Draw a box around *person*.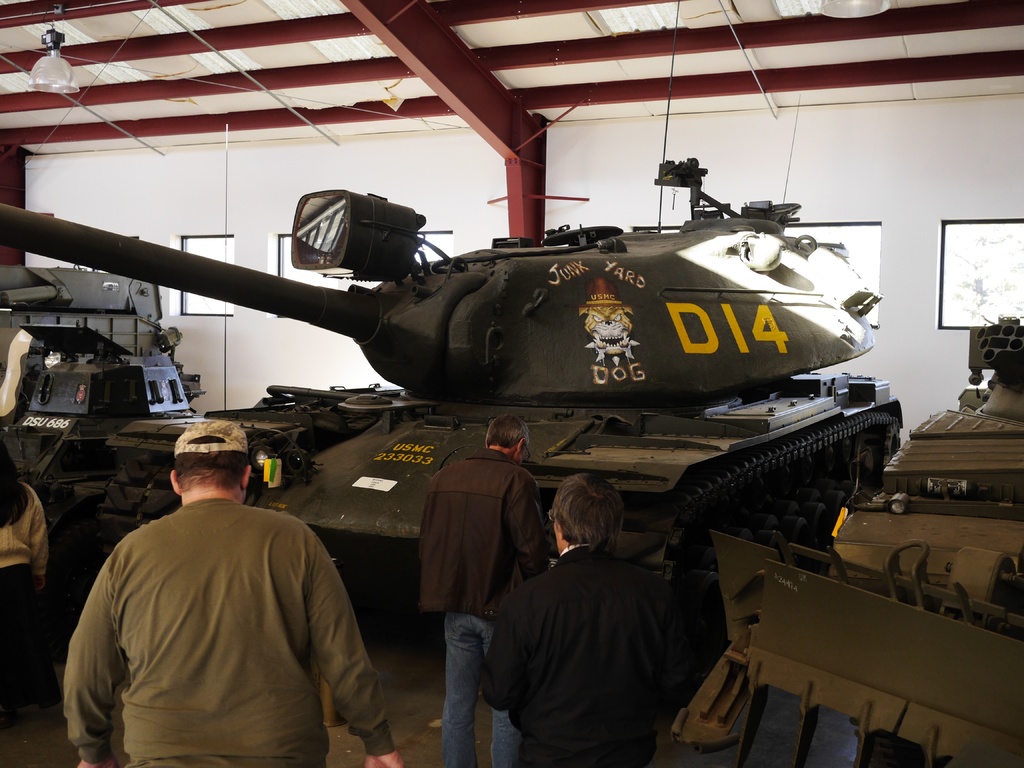
locate(0, 436, 52, 695).
